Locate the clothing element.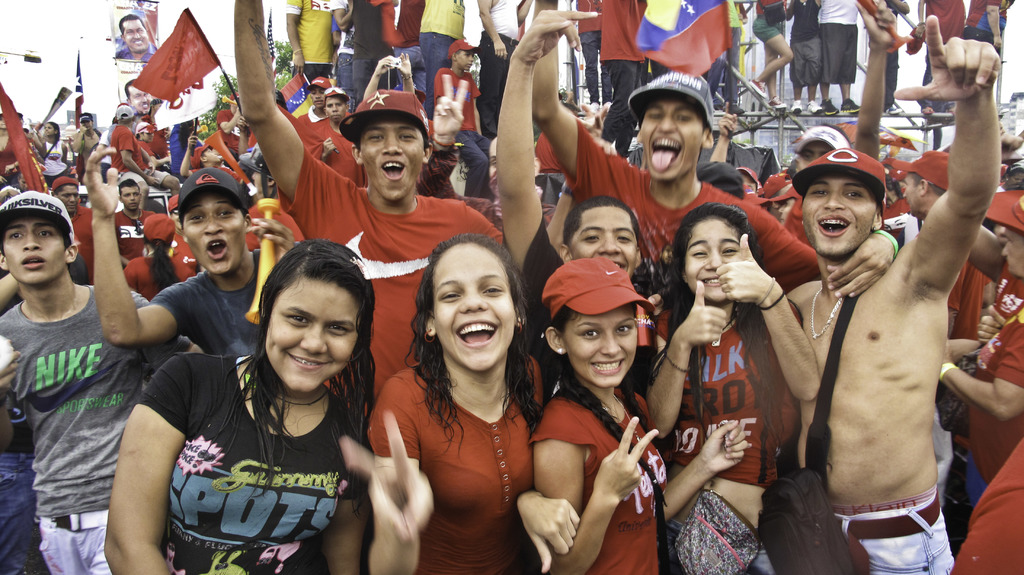
Element bbox: rect(550, 110, 819, 319).
